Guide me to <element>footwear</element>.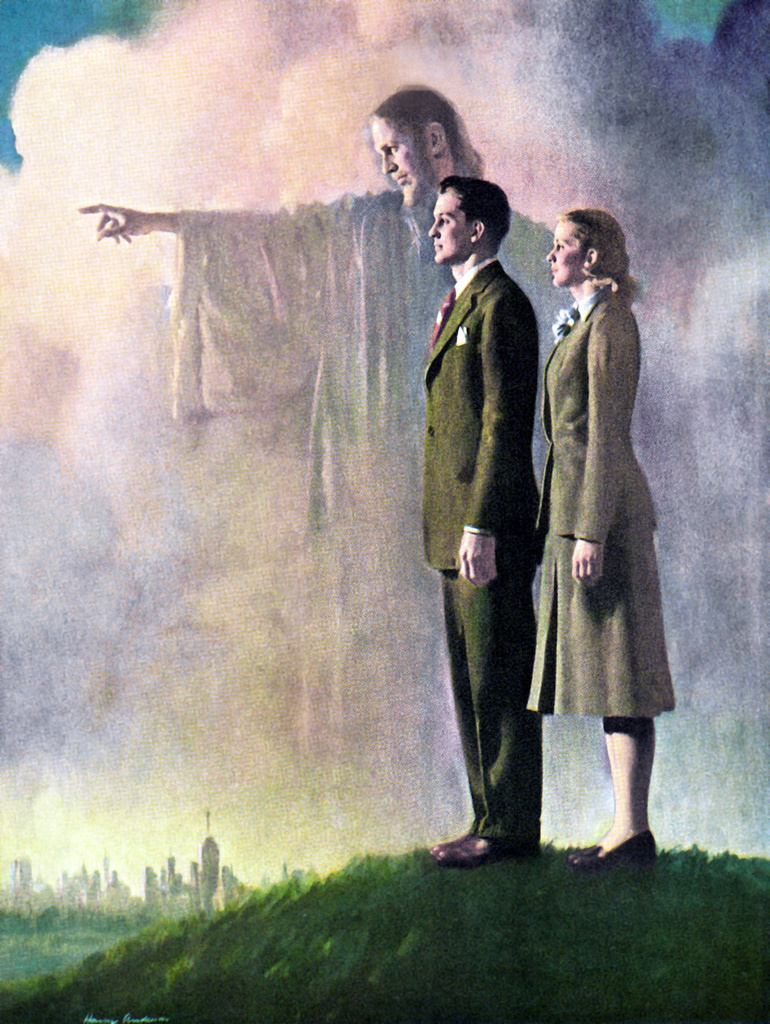
Guidance: {"left": 438, "top": 828, "right": 533, "bottom": 863}.
